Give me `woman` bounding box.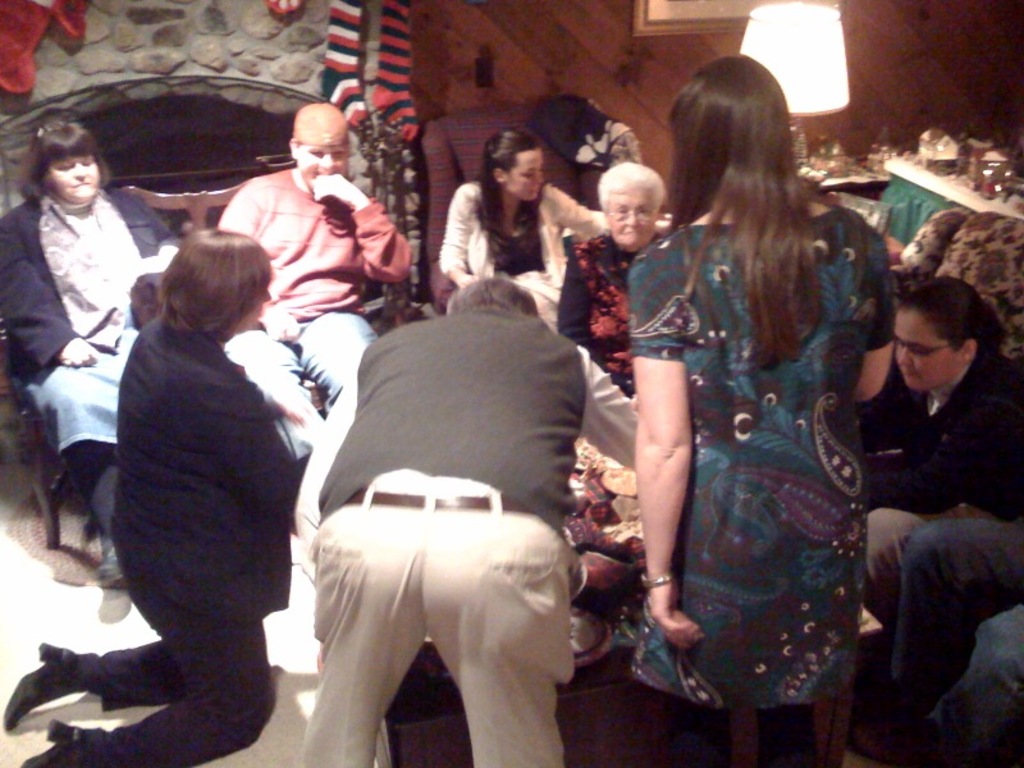
box(0, 104, 183, 595).
